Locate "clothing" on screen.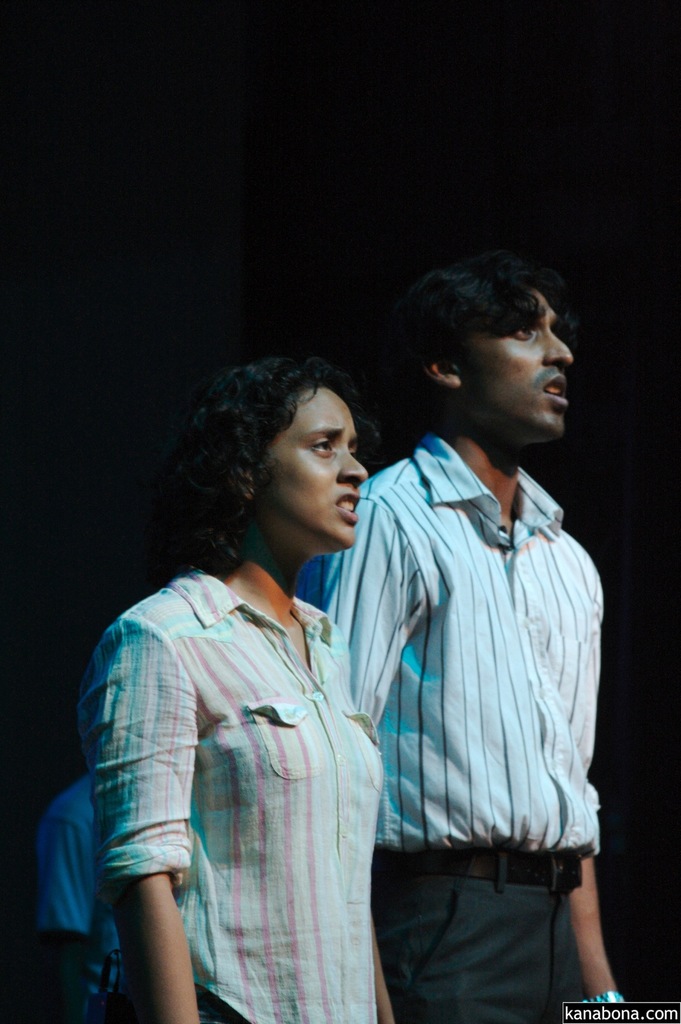
On screen at (39, 769, 122, 1023).
